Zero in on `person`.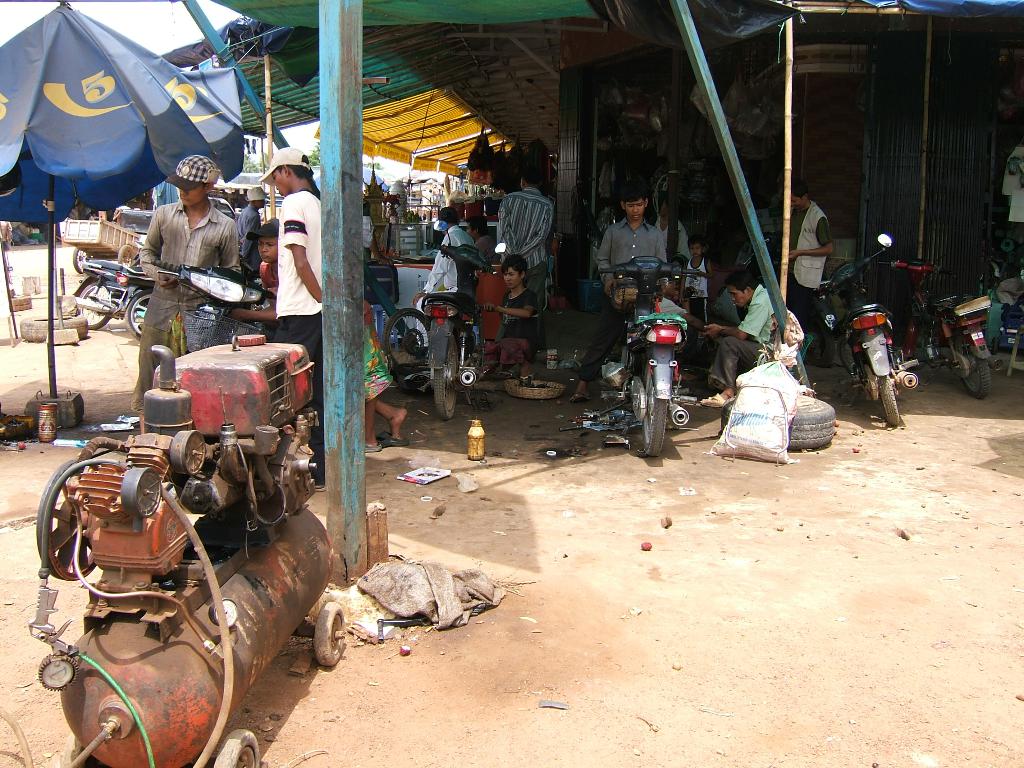
Zeroed in: bbox(785, 179, 833, 352).
